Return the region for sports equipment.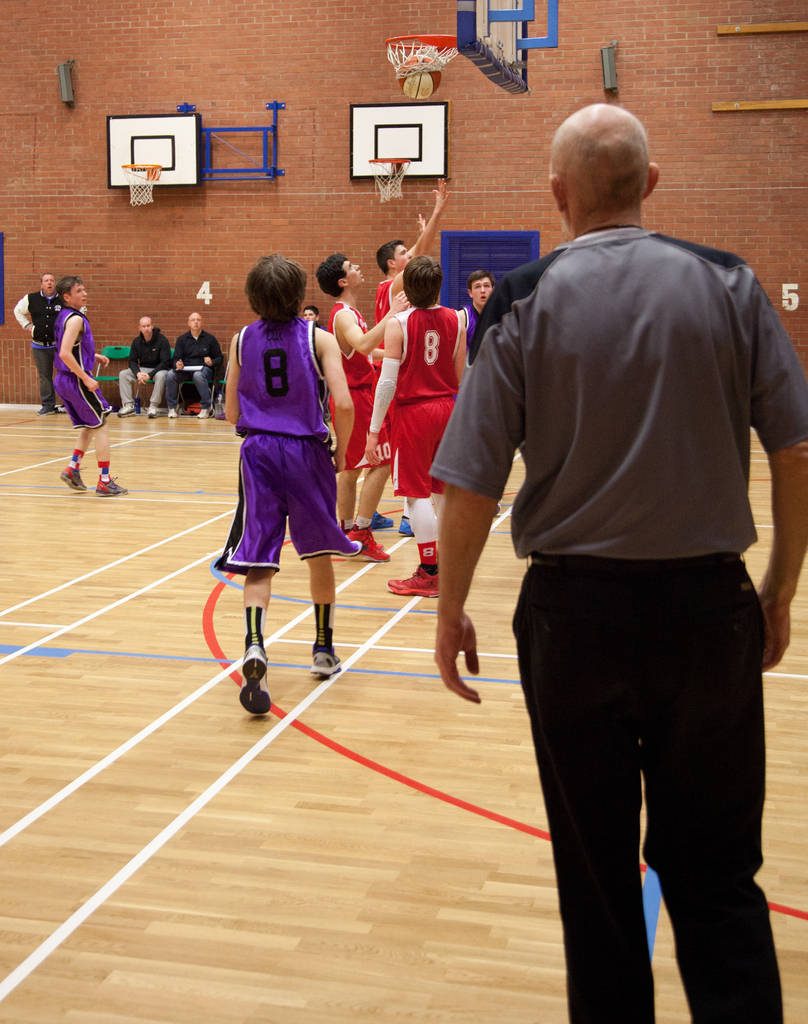
locate(338, 526, 387, 564).
